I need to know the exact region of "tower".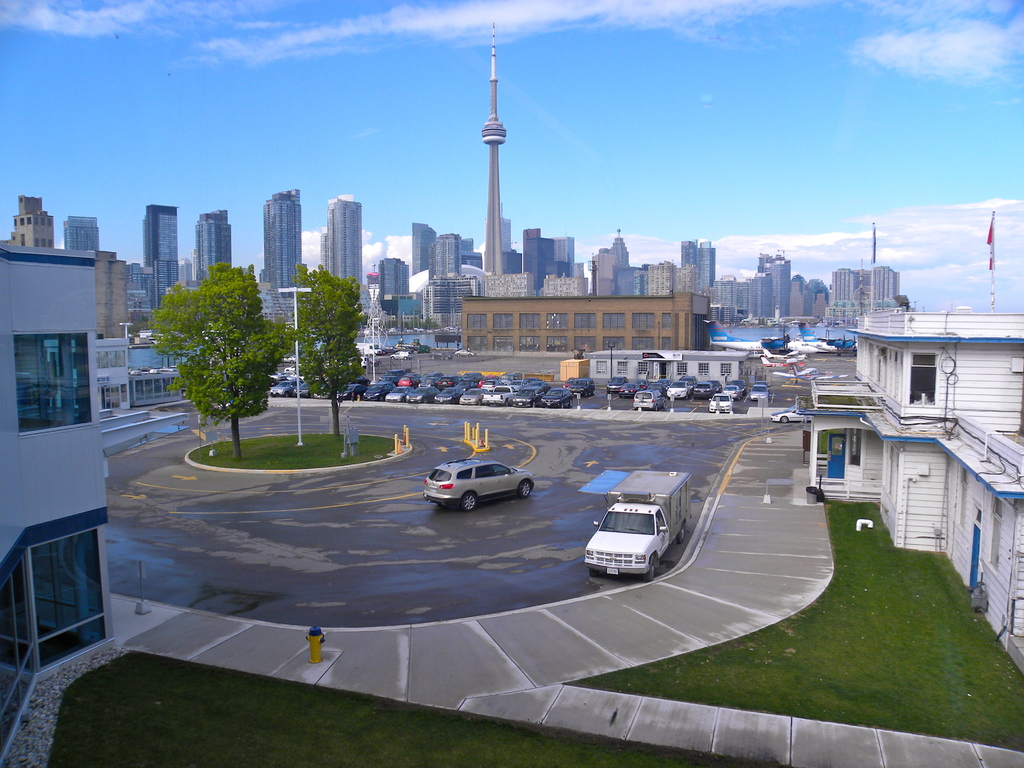
Region: 479, 20, 509, 273.
